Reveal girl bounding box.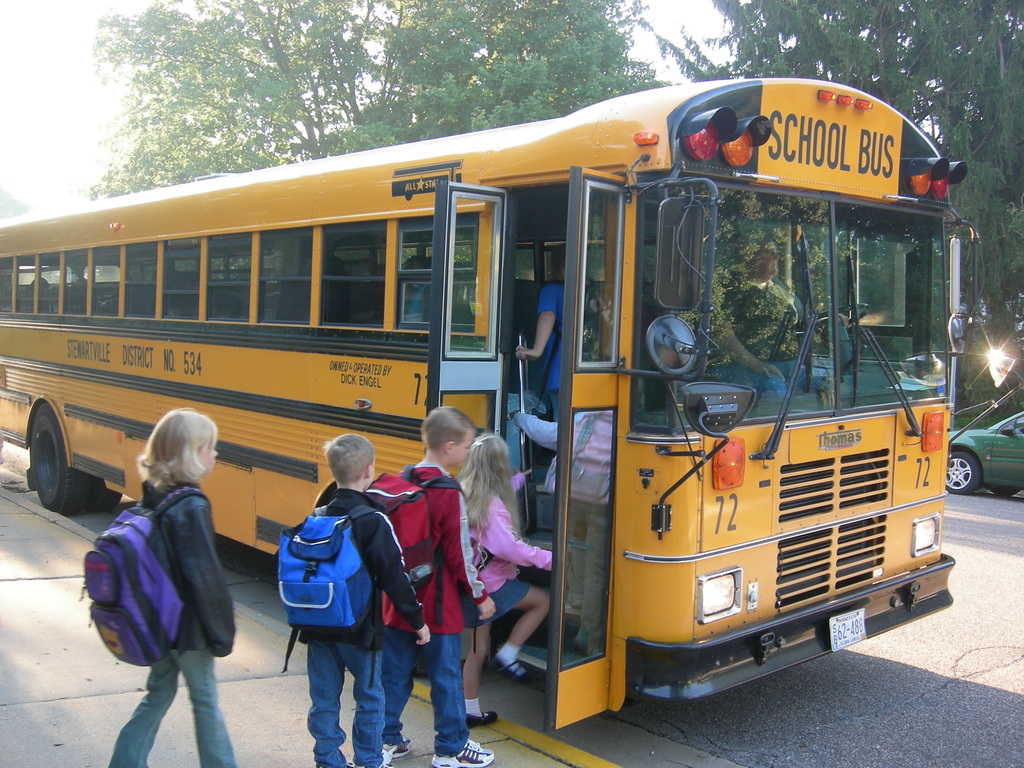
Revealed: bbox=[106, 409, 239, 767].
